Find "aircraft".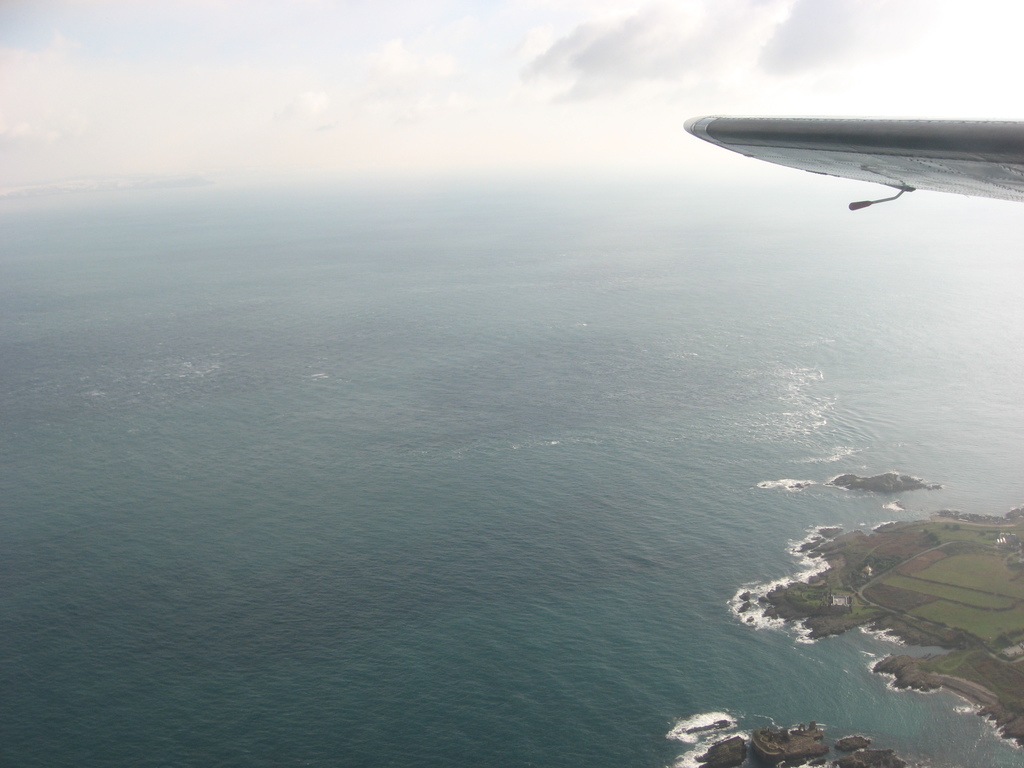
x1=682, y1=111, x2=1023, y2=206.
